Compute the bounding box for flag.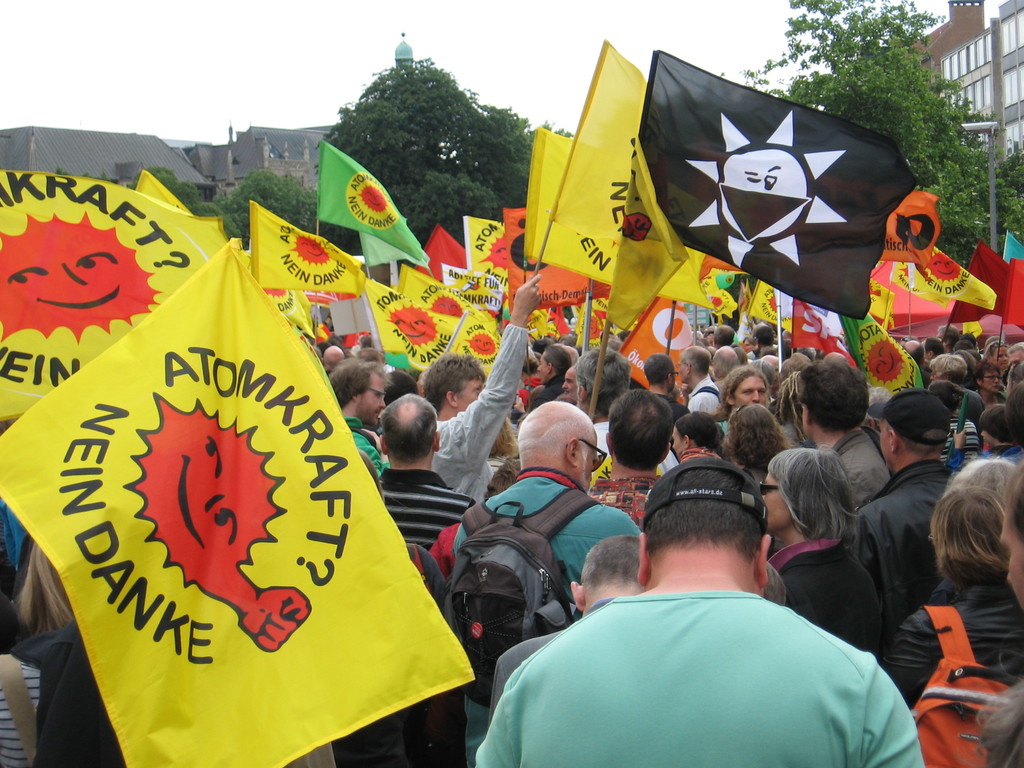
787, 289, 851, 360.
